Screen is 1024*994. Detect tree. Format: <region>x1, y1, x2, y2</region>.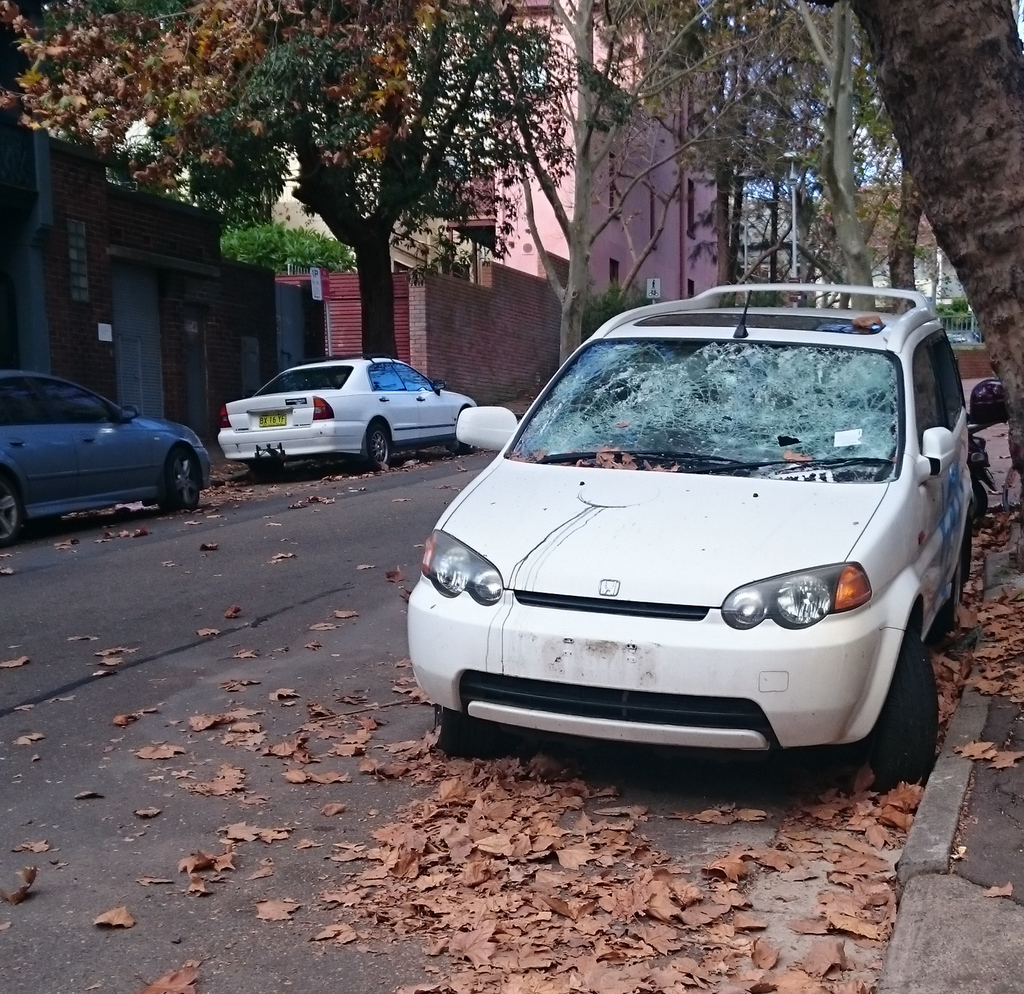
<region>6, 0, 922, 380</region>.
